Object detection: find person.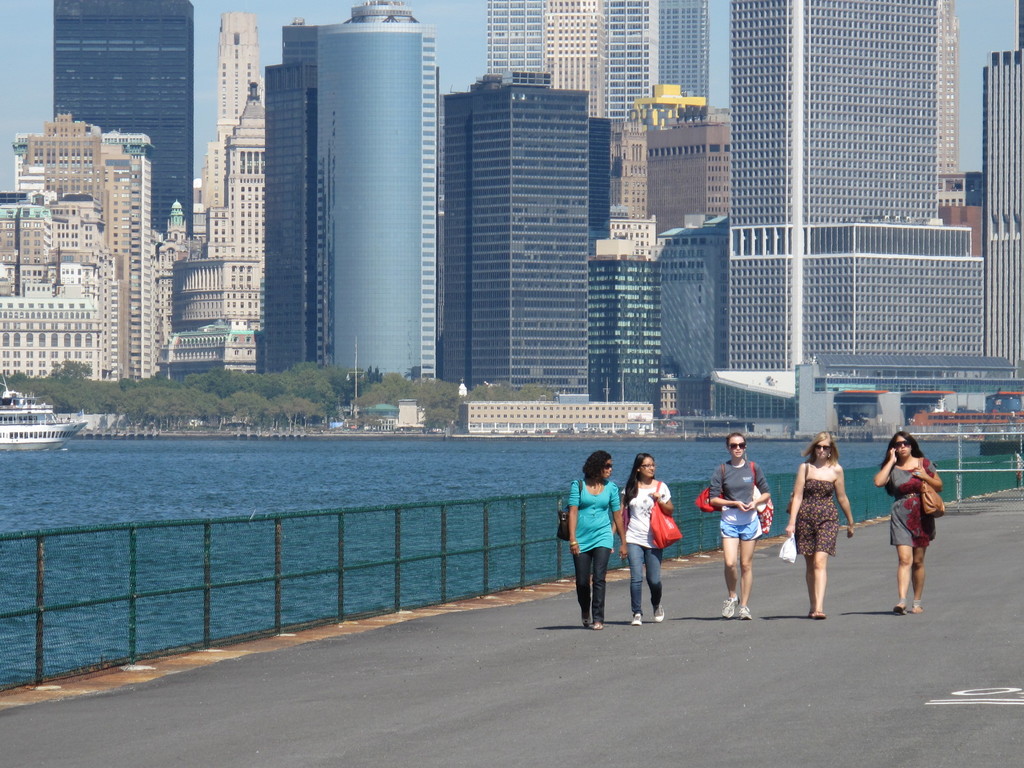
<box>565,449,638,634</box>.
